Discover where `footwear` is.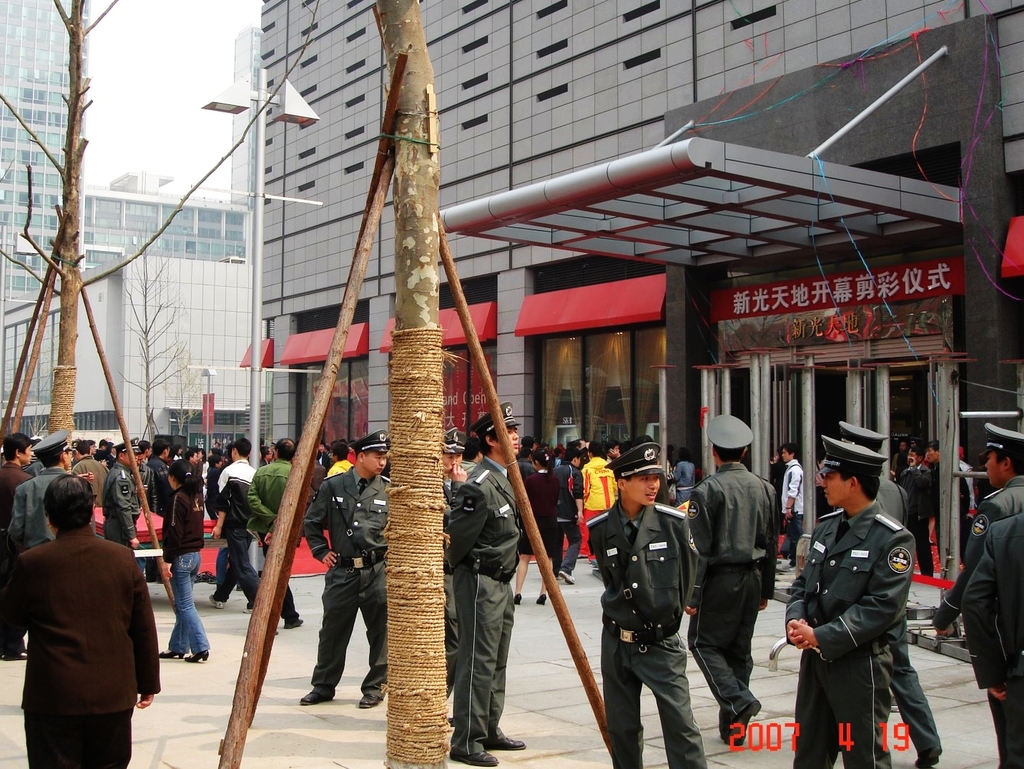
Discovered at box(299, 688, 336, 708).
